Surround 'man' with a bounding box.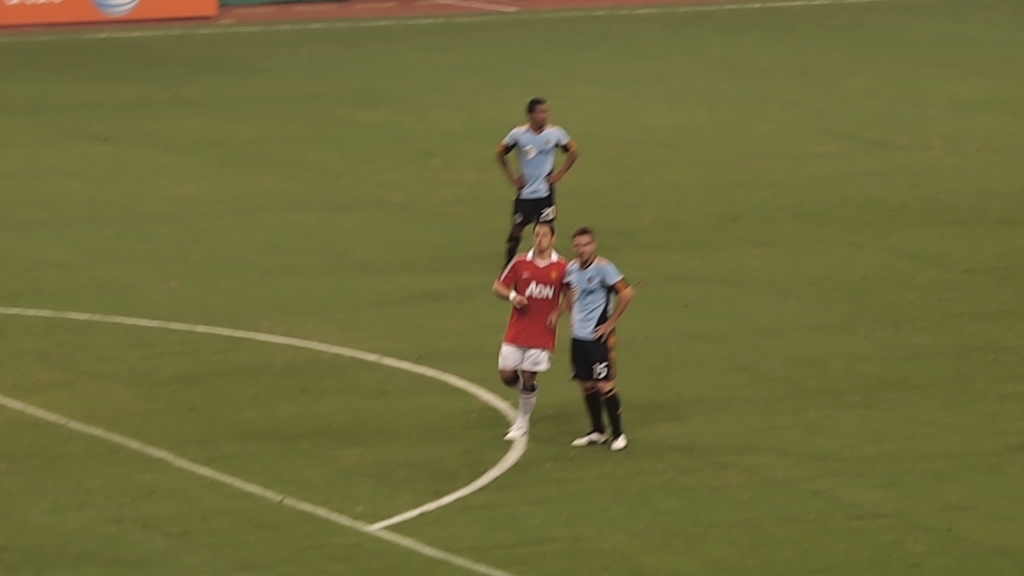
563, 234, 638, 463.
